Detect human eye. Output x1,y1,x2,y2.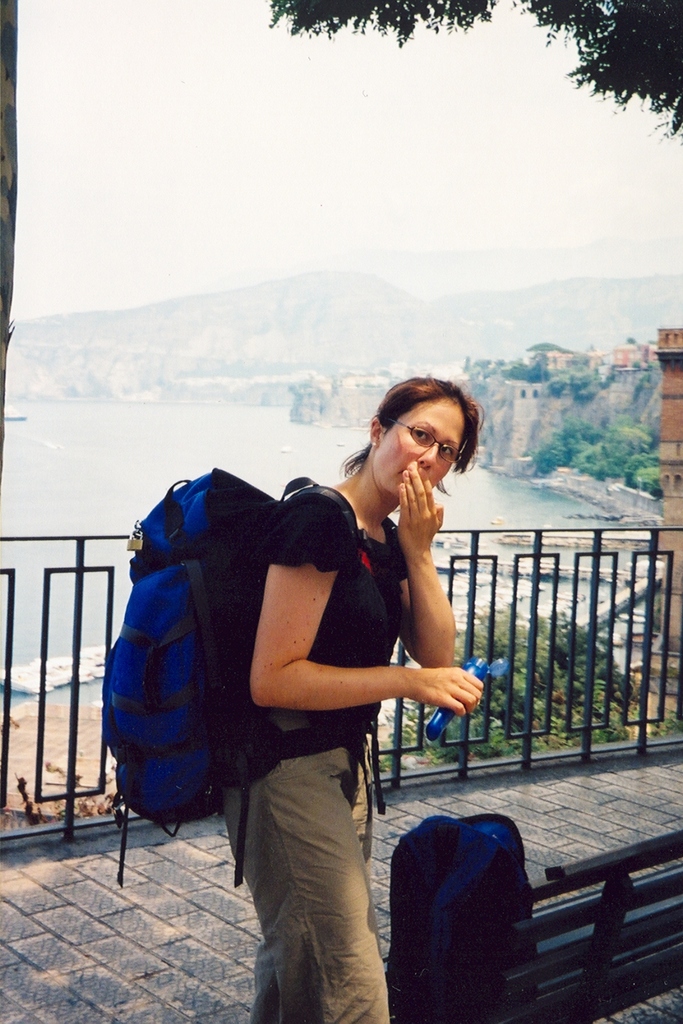
439,443,456,459.
